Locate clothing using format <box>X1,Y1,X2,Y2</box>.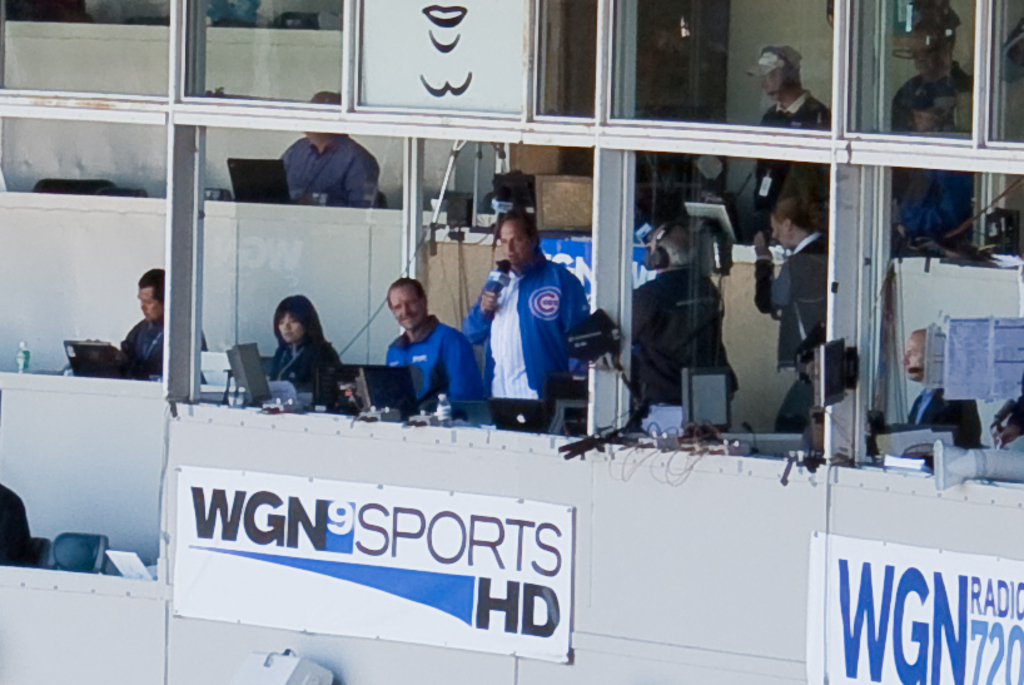
<box>751,230,829,436</box>.
